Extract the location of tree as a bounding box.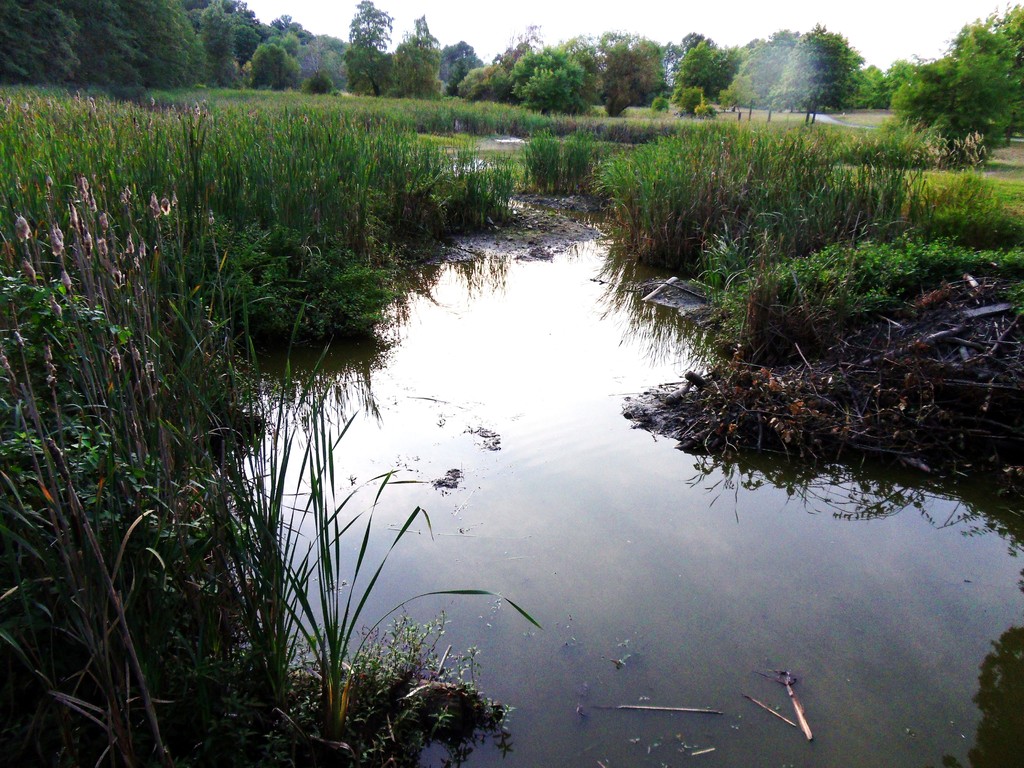
bbox=(767, 4, 842, 123).
